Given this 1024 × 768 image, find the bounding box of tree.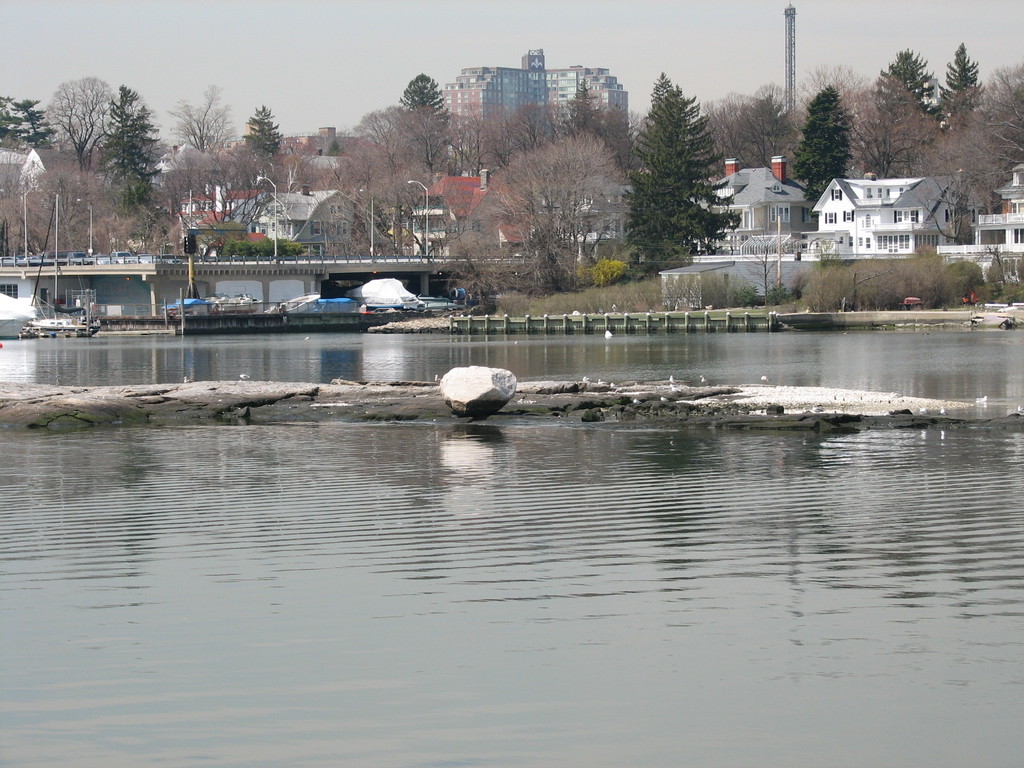
x1=95 y1=82 x2=163 y2=207.
